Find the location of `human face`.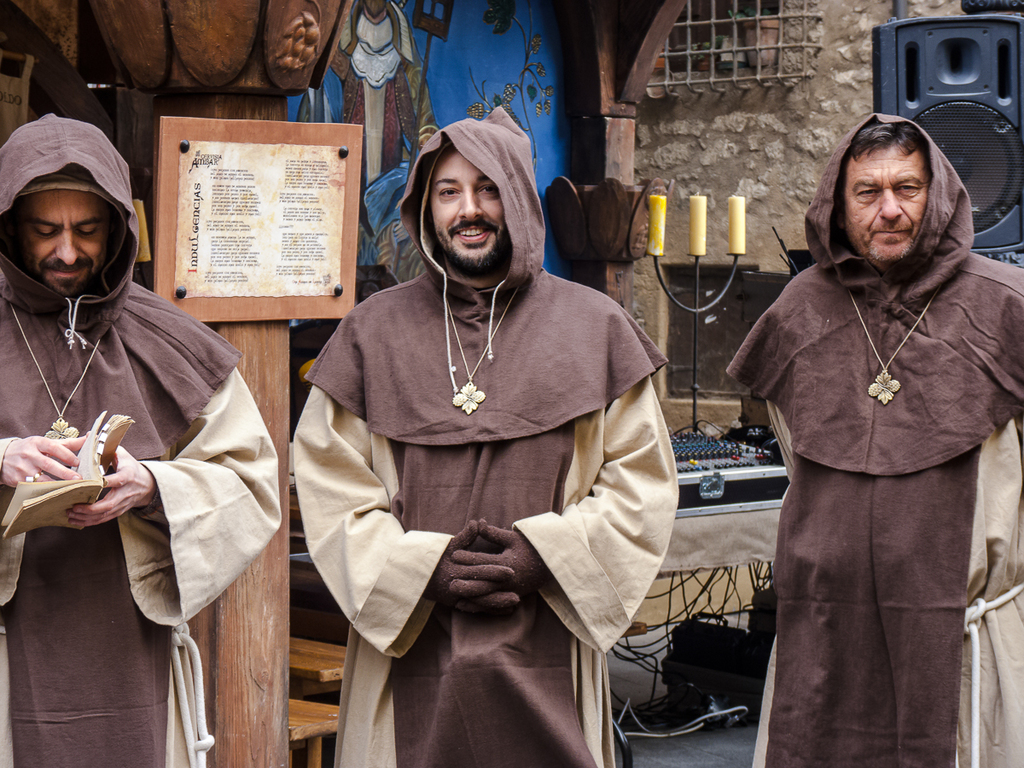
Location: 422,151,514,277.
